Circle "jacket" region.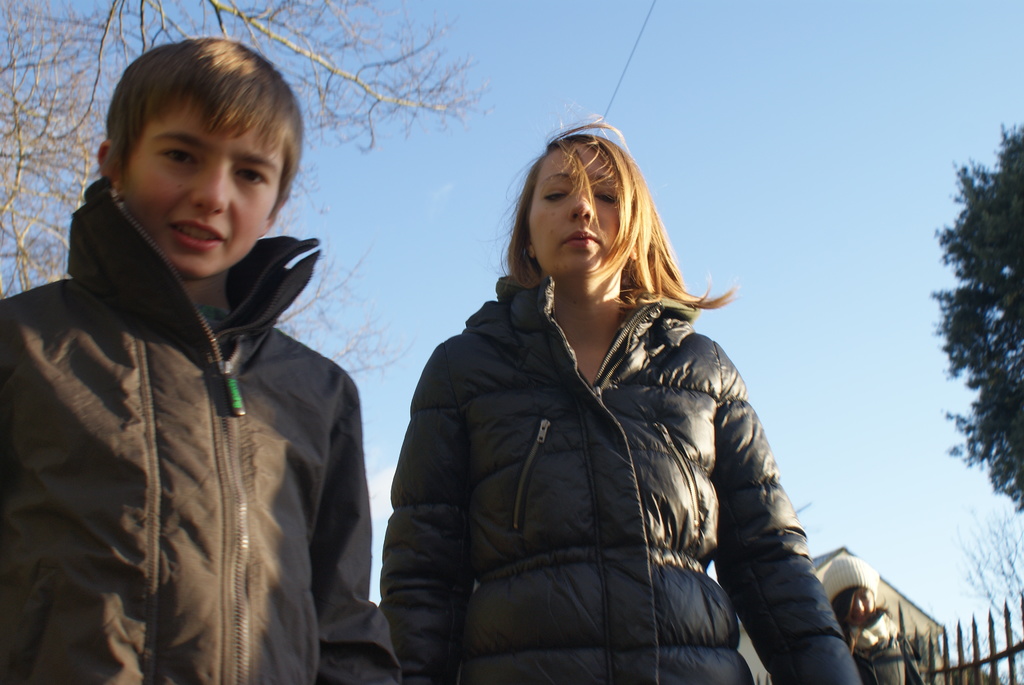
Region: (left=388, top=271, right=858, bottom=684).
